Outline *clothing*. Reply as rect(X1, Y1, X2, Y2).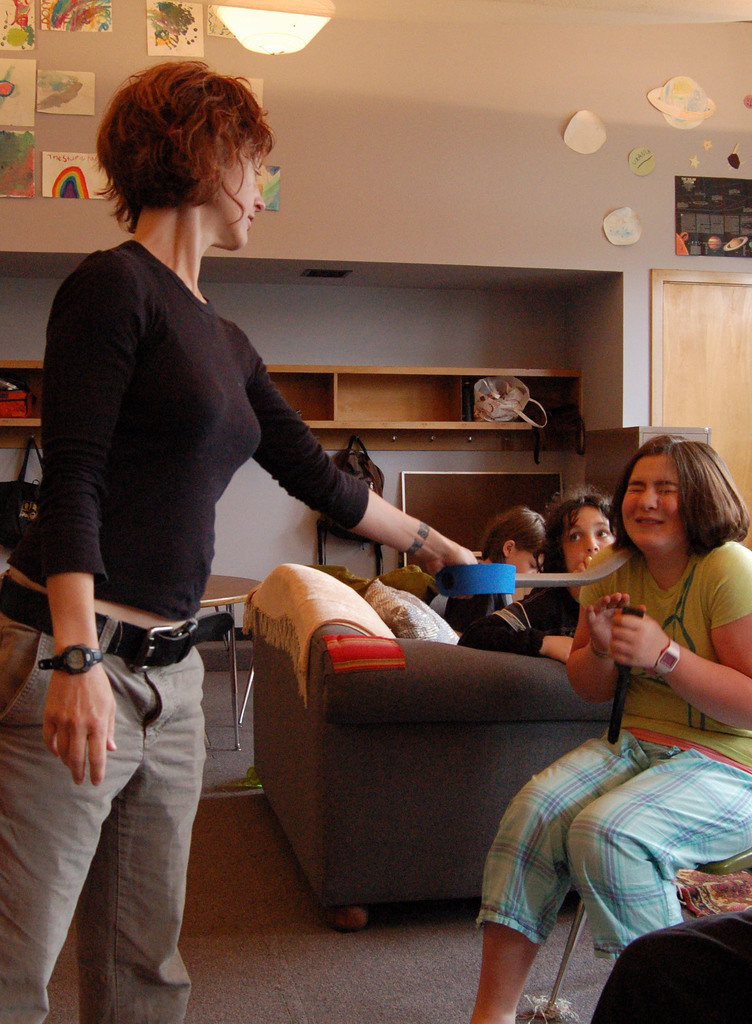
rect(468, 541, 751, 973).
